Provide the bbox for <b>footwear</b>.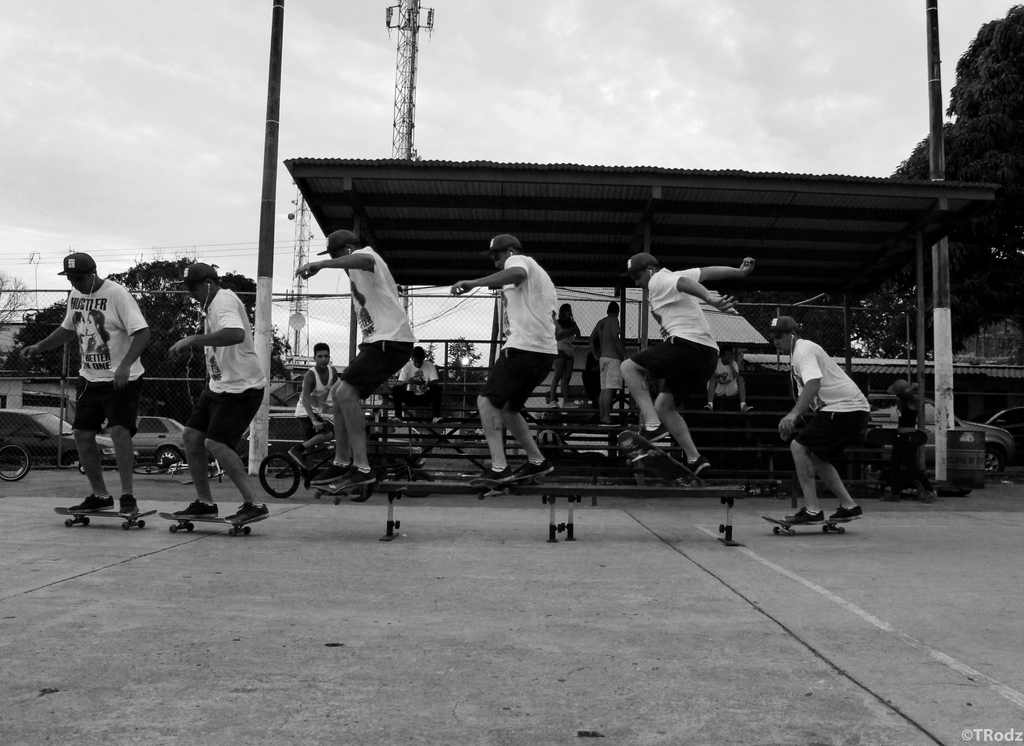
detection(285, 444, 309, 468).
